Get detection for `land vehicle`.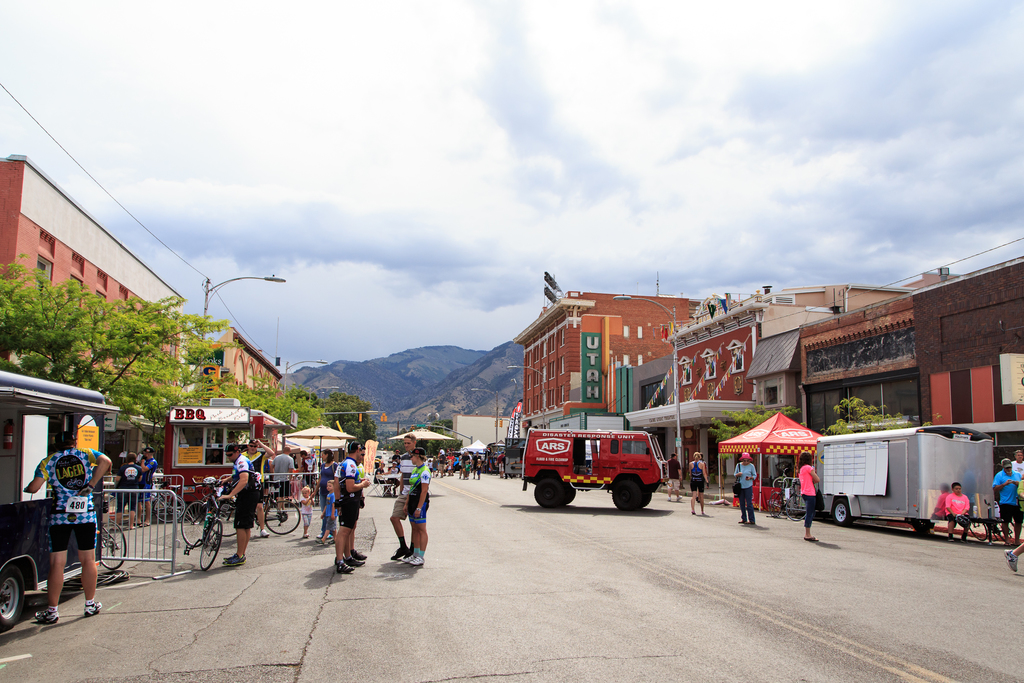
Detection: box(214, 477, 302, 534).
